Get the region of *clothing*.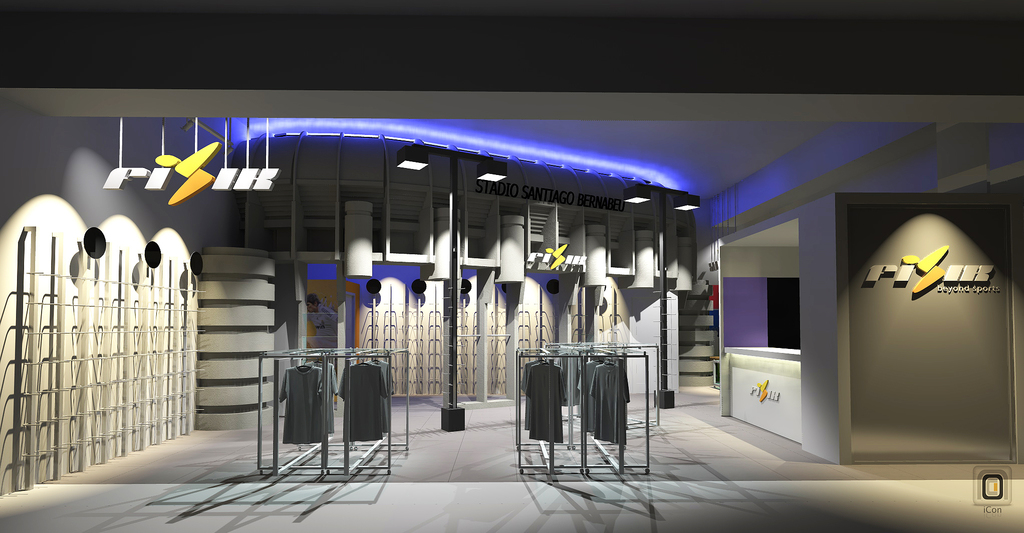
pyautogui.locateOnScreen(591, 363, 630, 446).
